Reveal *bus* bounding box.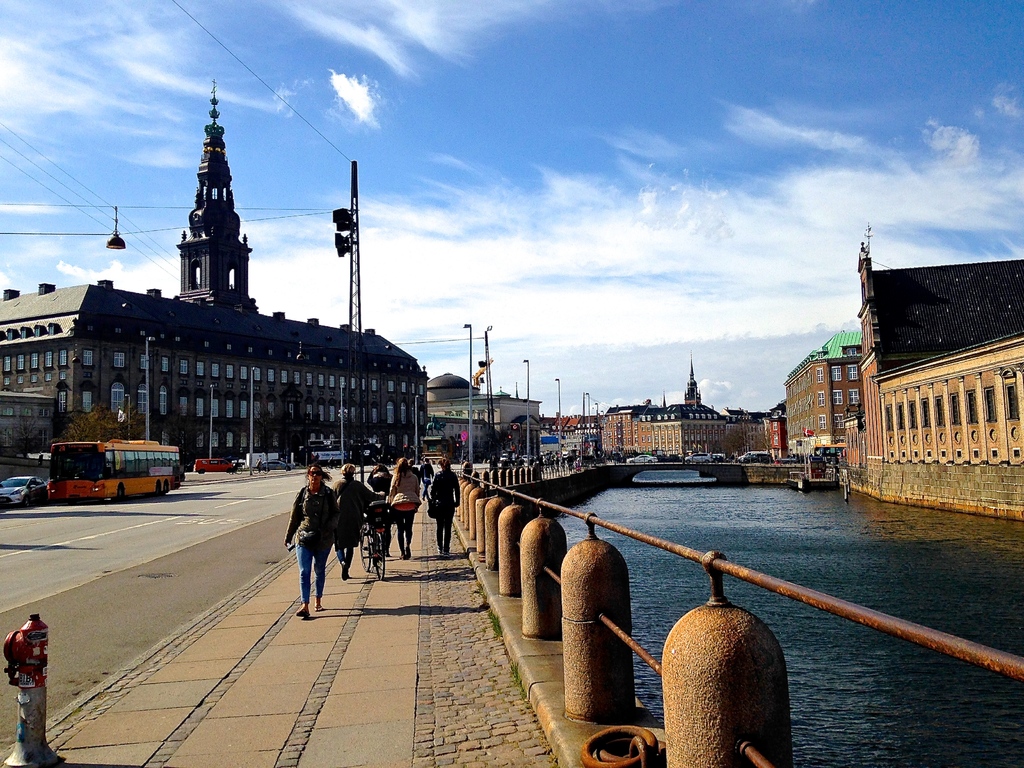
Revealed: 51, 435, 184, 506.
